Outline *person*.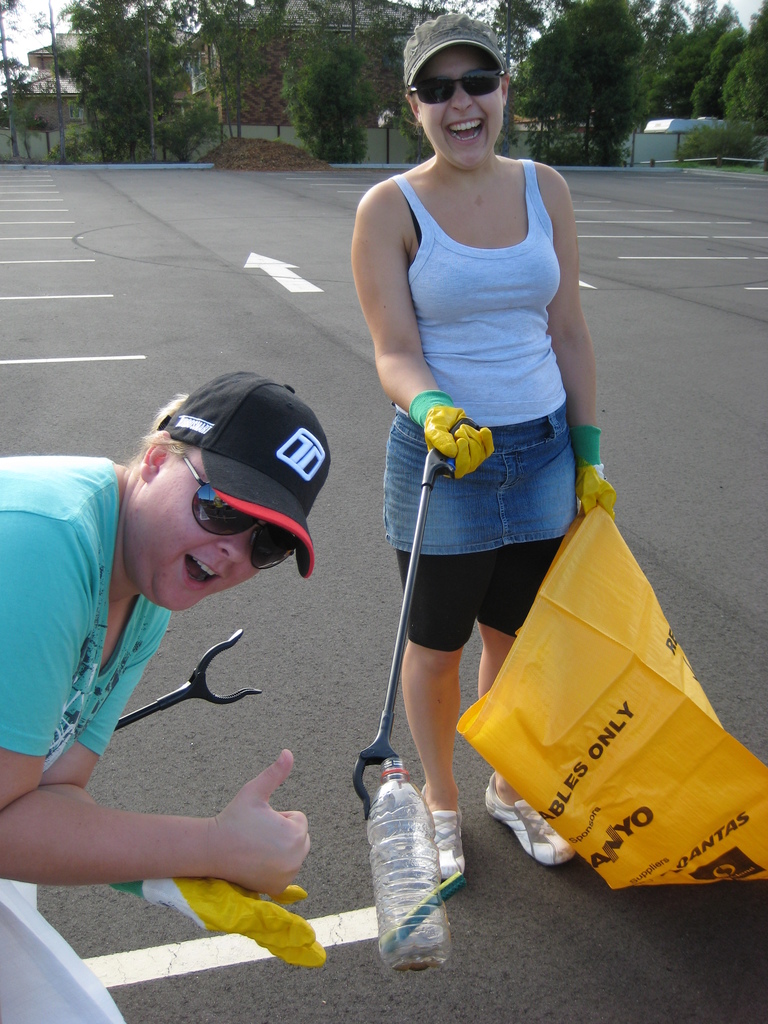
Outline: {"left": 348, "top": 11, "right": 616, "bottom": 883}.
